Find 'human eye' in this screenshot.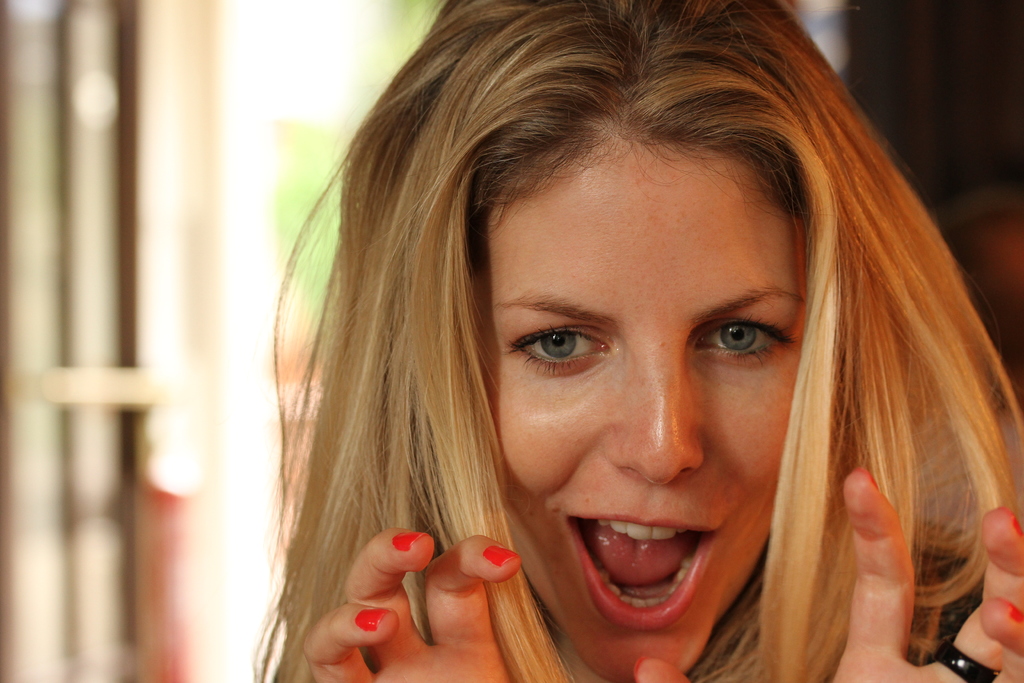
The bounding box for 'human eye' is locate(696, 306, 801, 375).
